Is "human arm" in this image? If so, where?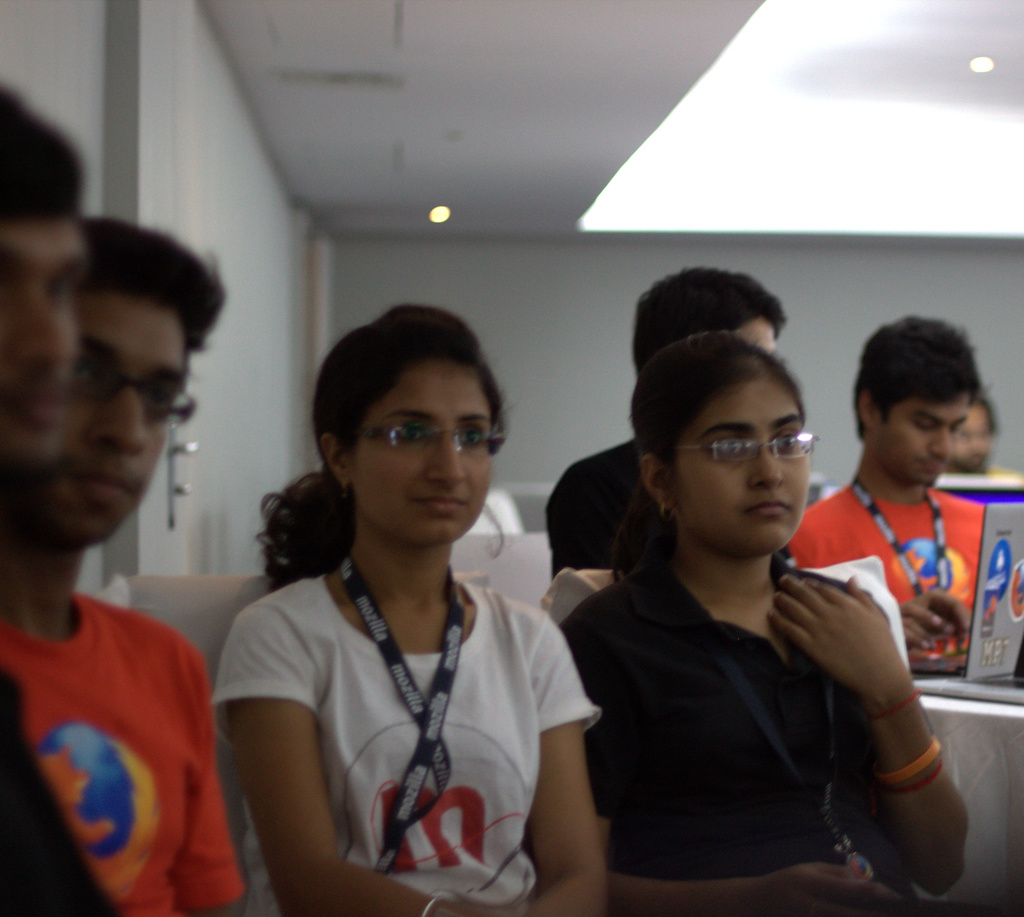
Yes, at [497,587,612,914].
